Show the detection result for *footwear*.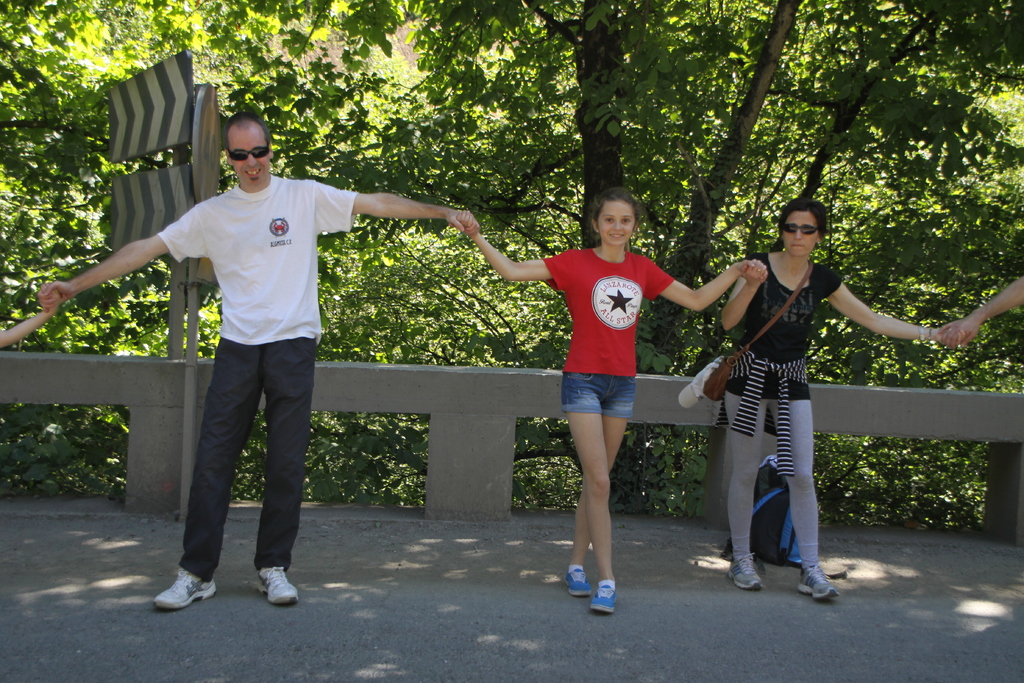
detection(150, 571, 223, 610).
